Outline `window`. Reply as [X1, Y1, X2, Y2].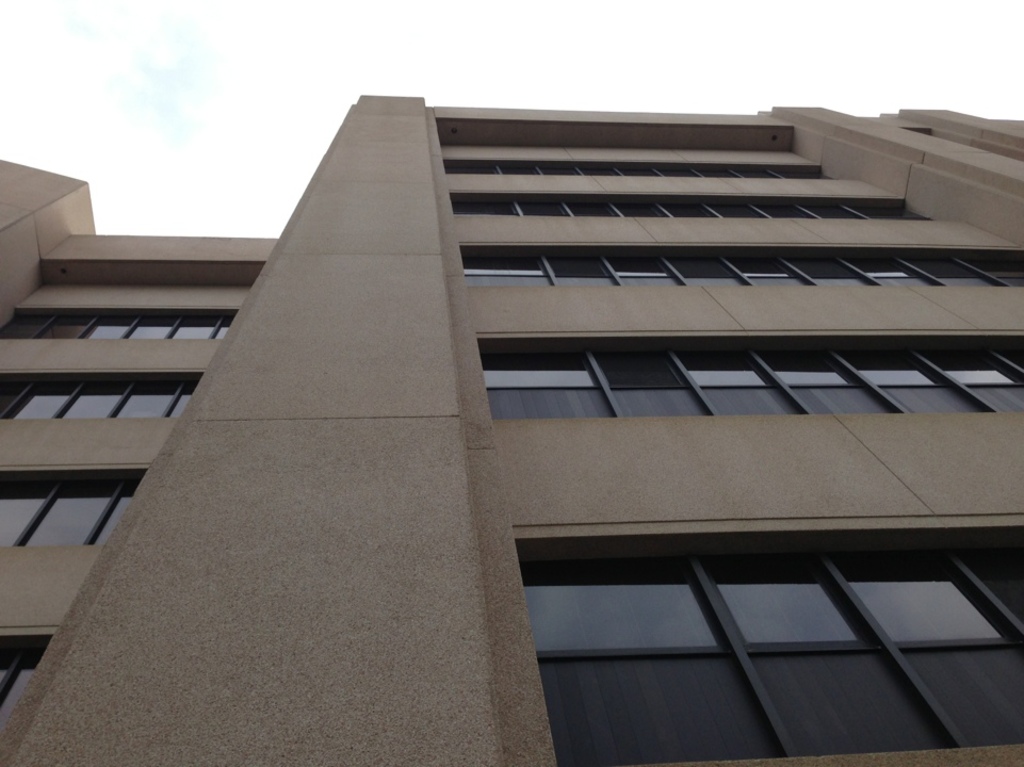
[834, 553, 1023, 739].
